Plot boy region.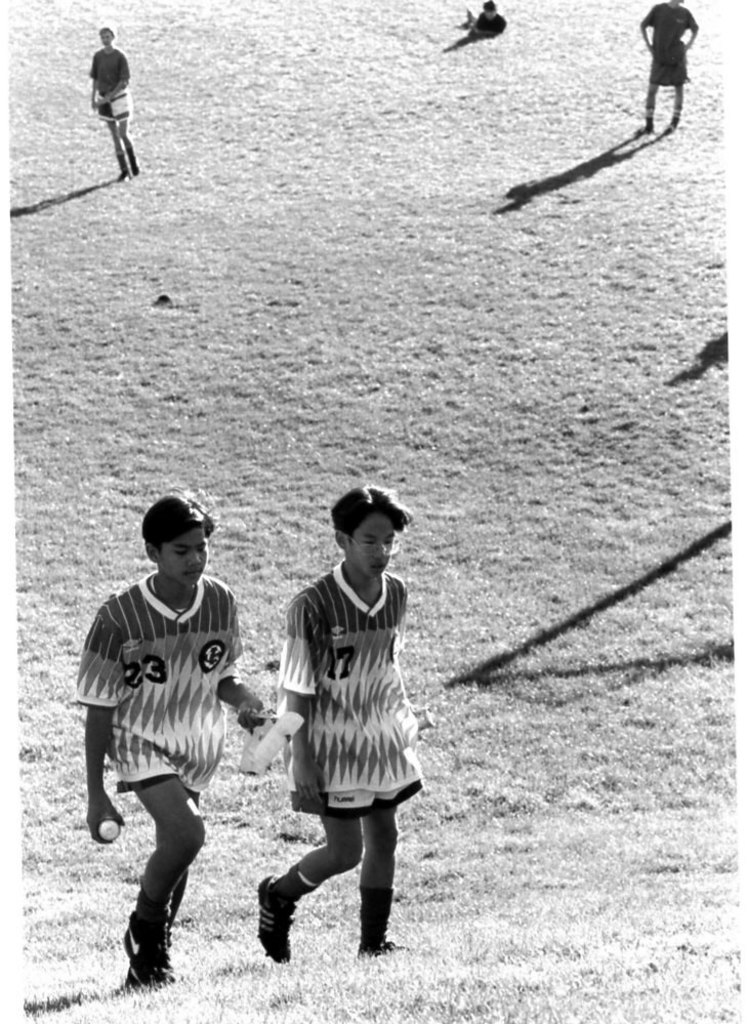
Plotted at pyautogui.locateOnScreen(463, 1, 511, 42).
